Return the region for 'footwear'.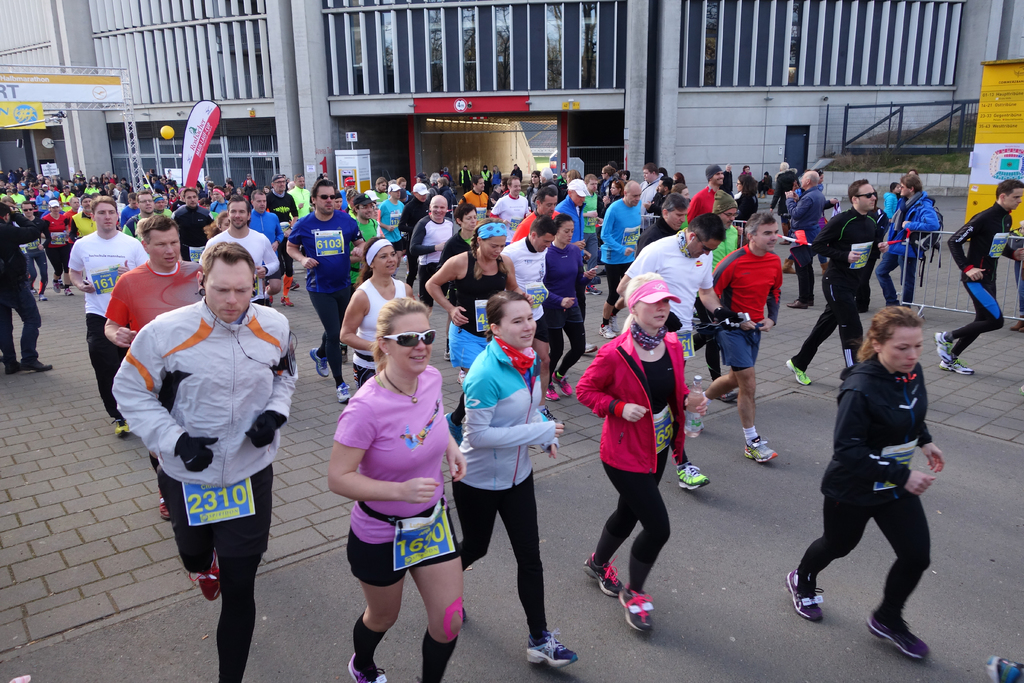
{"left": 785, "top": 358, "right": 811, "bottom": 388}.
